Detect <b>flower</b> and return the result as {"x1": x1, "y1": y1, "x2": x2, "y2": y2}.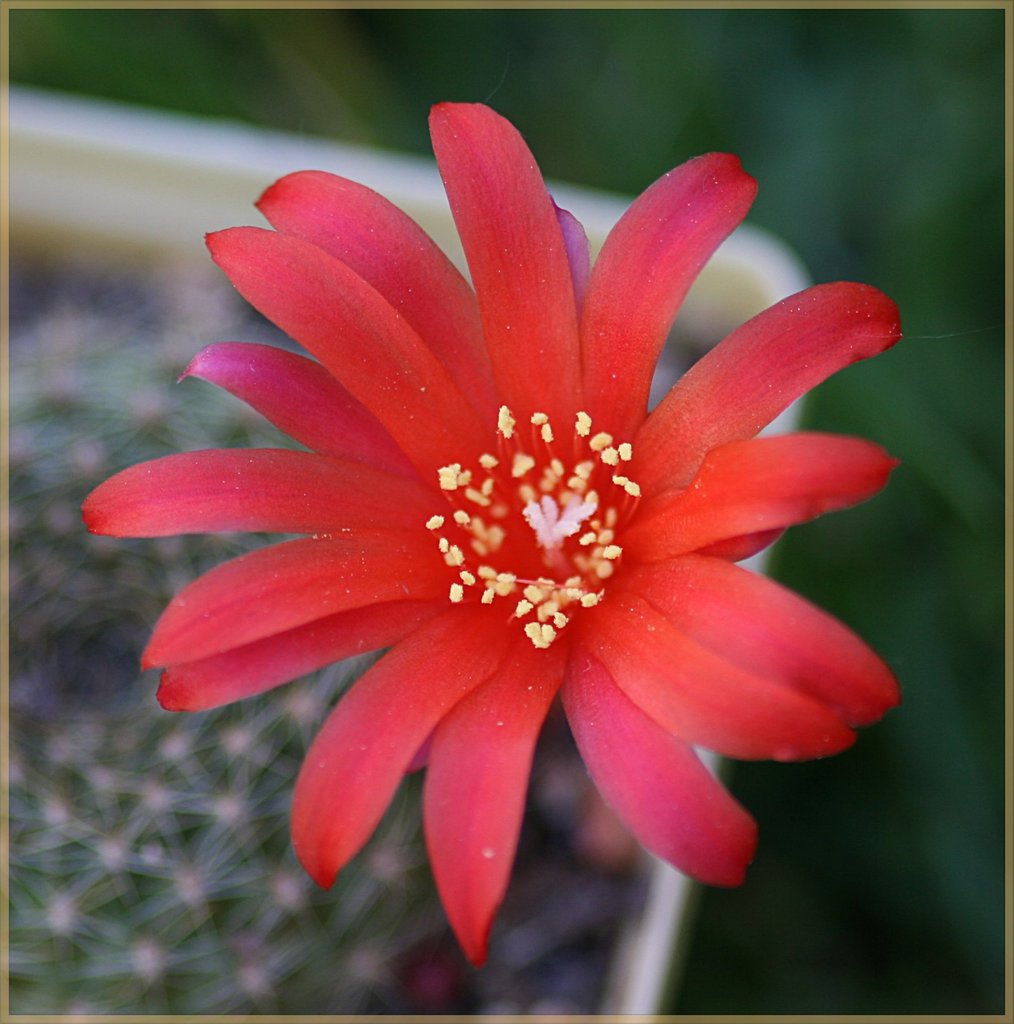
{"x1": 105, "y1": 118, "x2": 931, "y2": 940}.
